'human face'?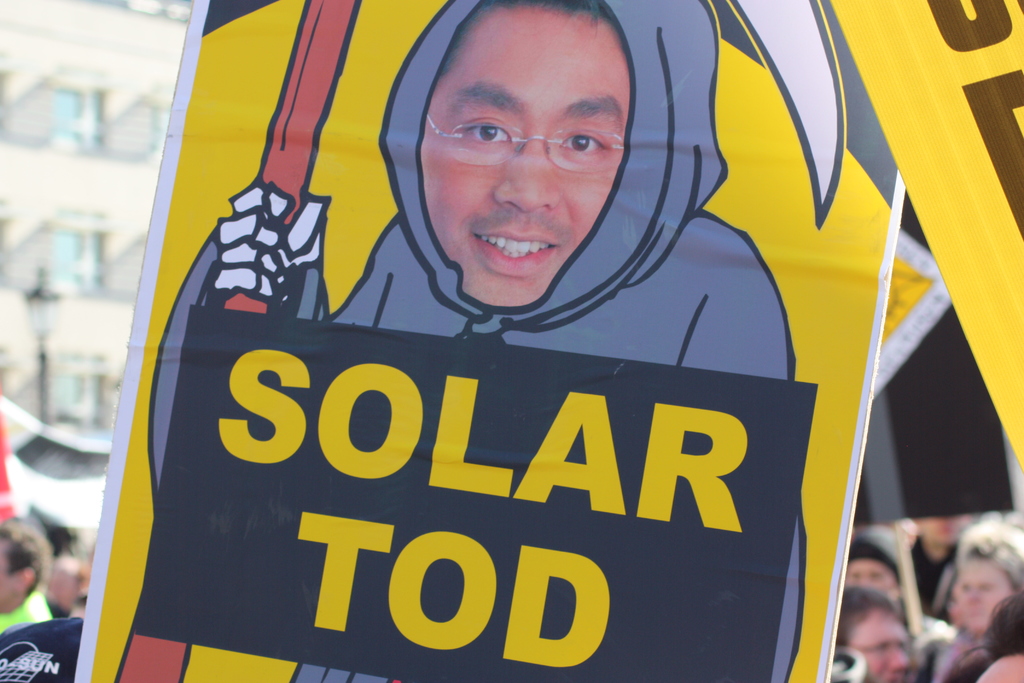
854:619:918:682
